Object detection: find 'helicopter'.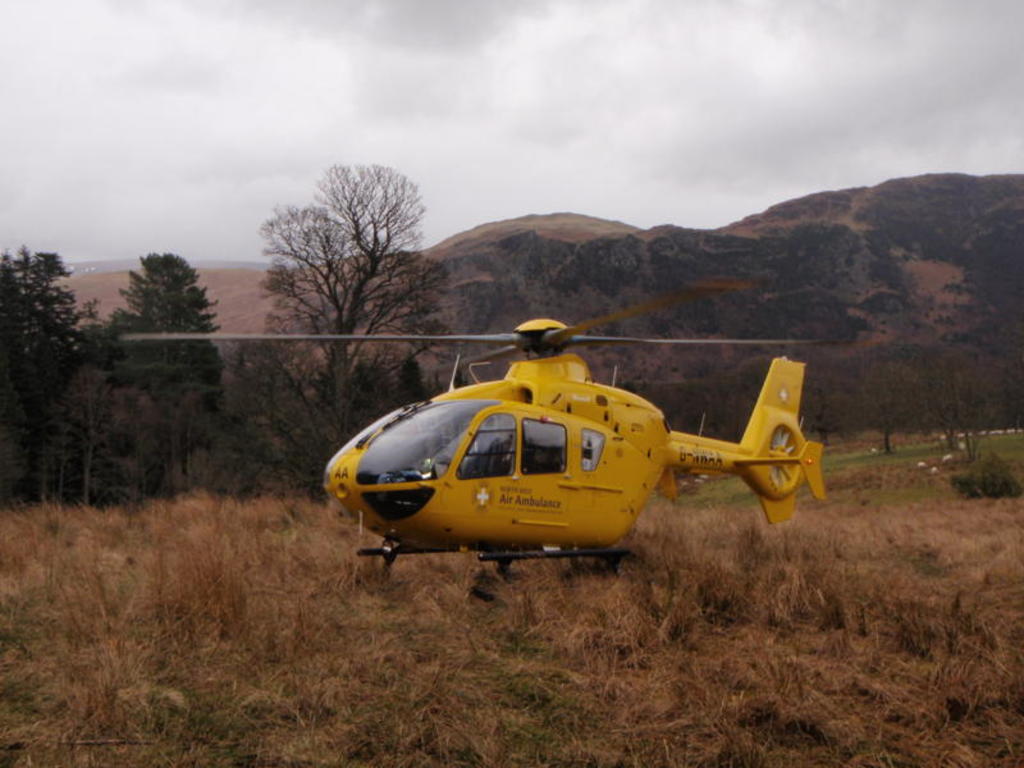
crop(287, 305, 810, 580).
